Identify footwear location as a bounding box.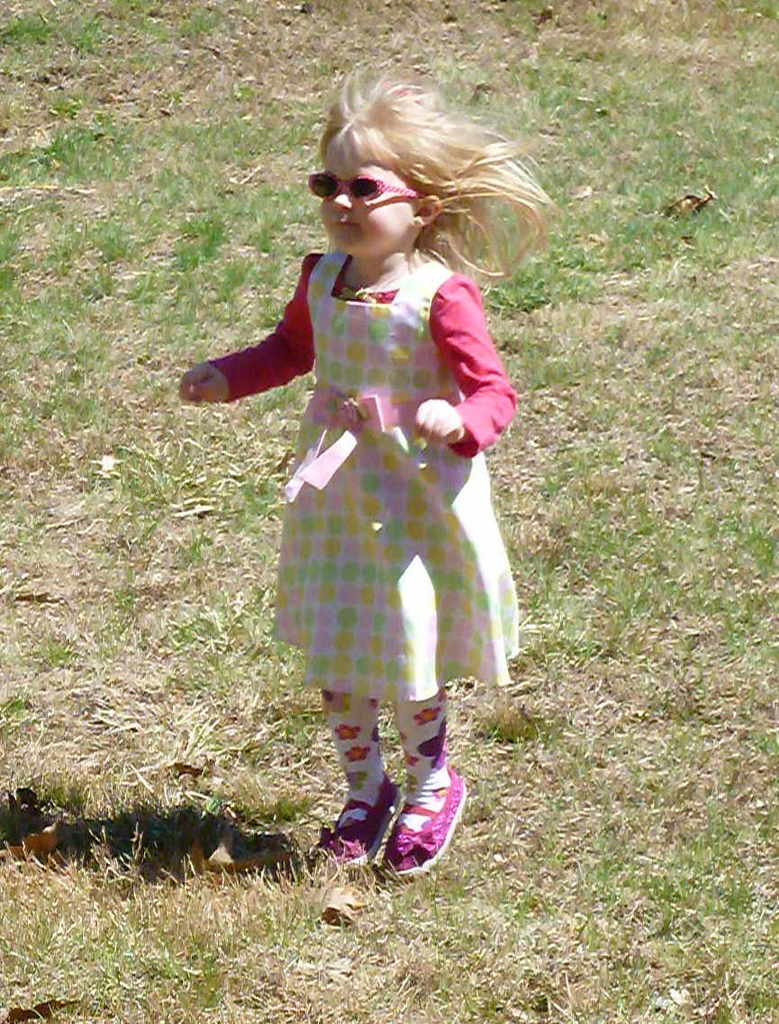
box(385, 764, 456, 874).
